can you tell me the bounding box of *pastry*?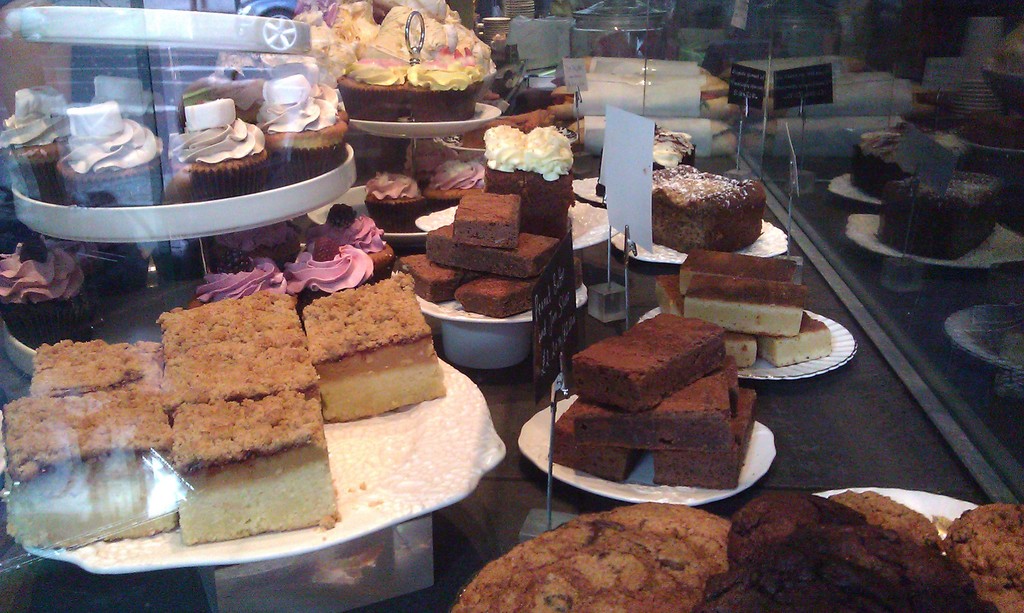
[190,249,284,303].
